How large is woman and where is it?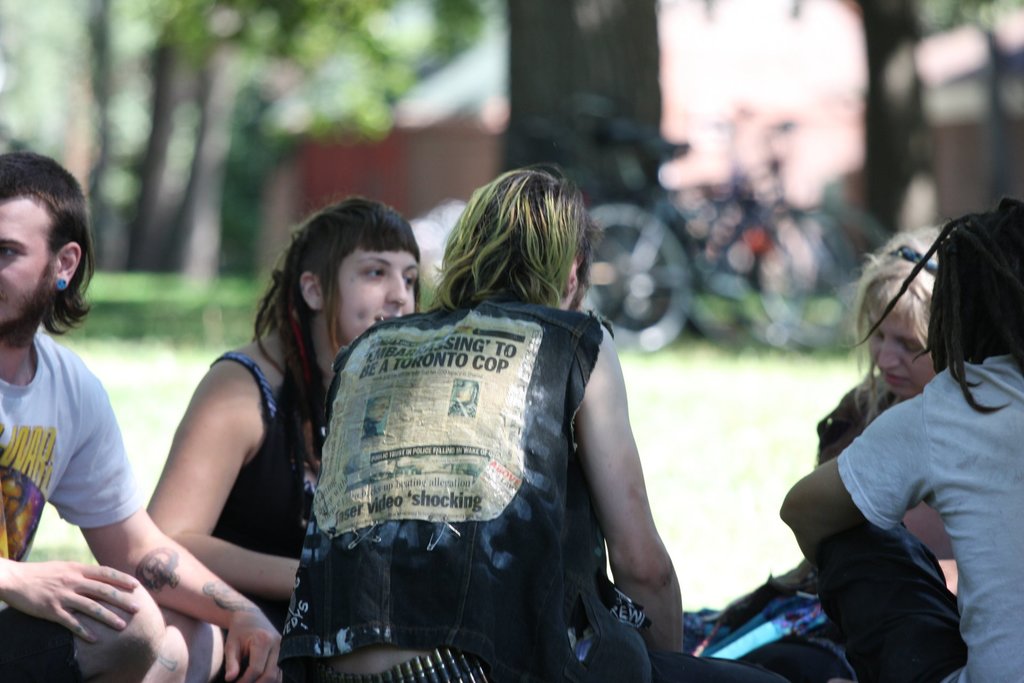
Bounding box: crop(109, 158, 390, 682).
